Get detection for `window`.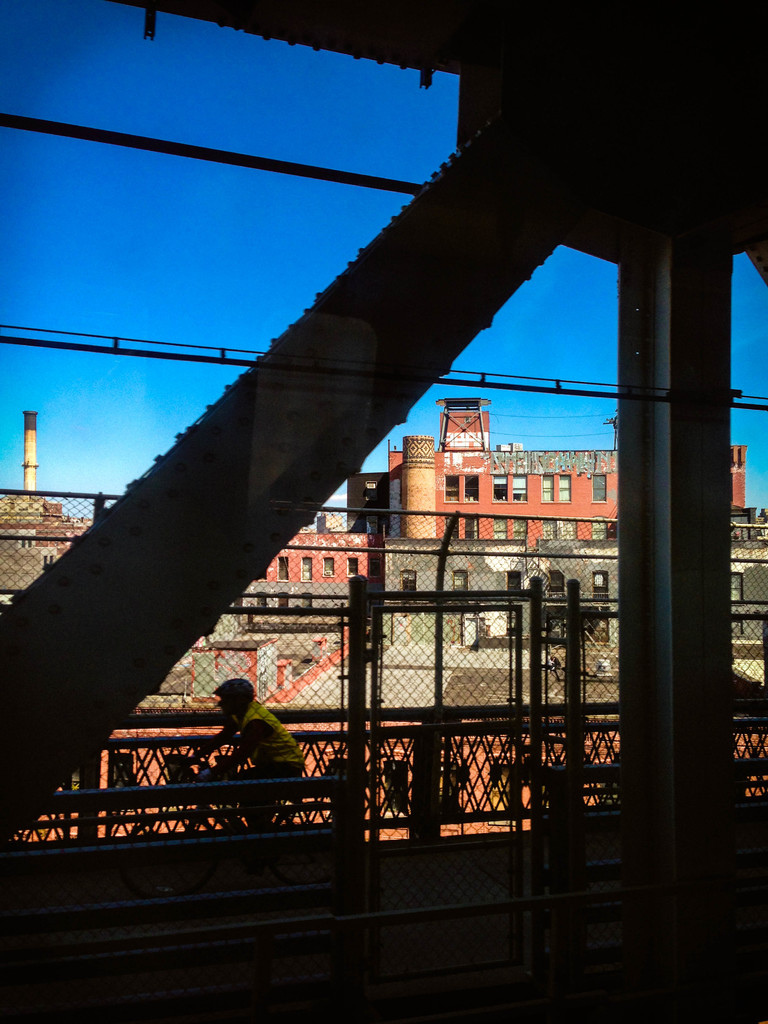
Detection: x1=493 y1=471 x2=525 y2=504.
